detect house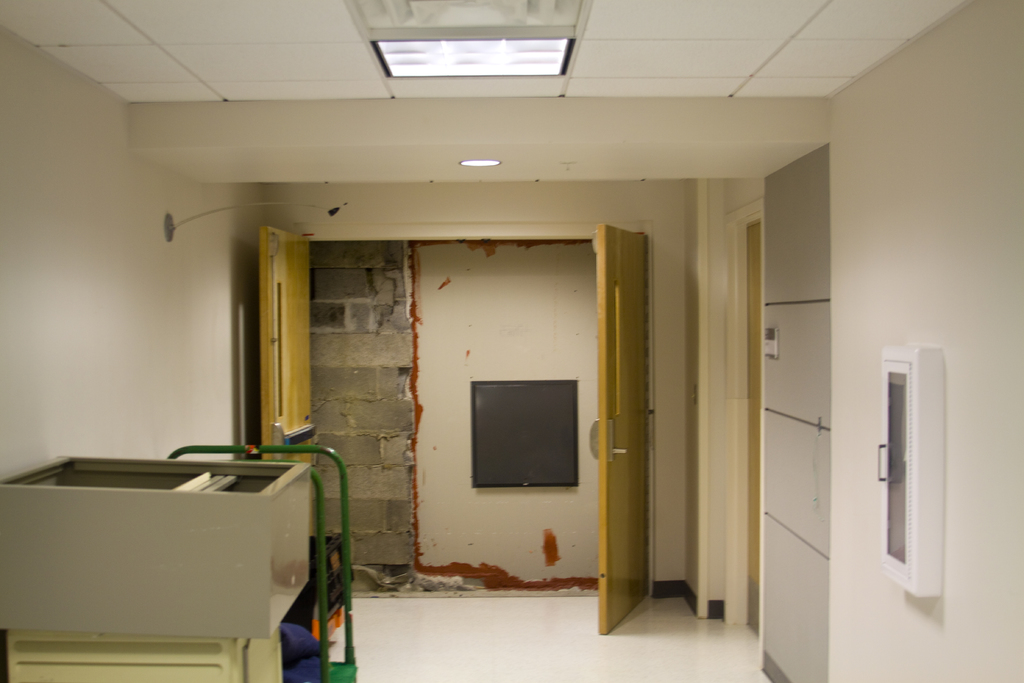
[0,0,1023,682]
